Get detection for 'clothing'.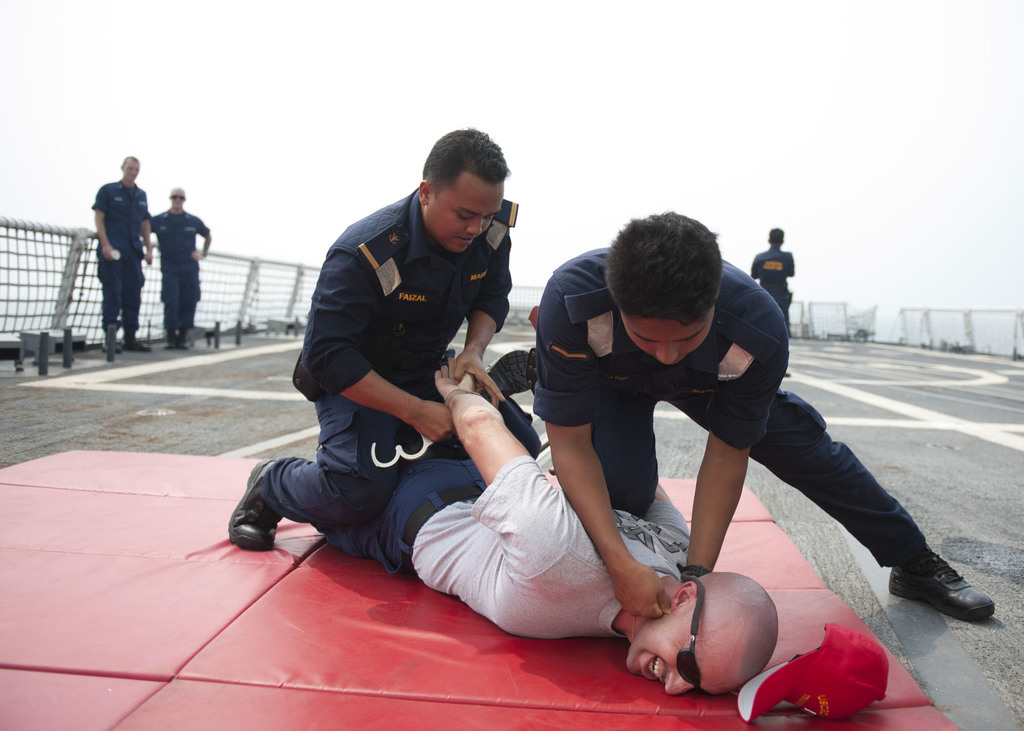
Detection: {"x1": 90, "y1": 176, "x2": 150, "y2": 336}.
